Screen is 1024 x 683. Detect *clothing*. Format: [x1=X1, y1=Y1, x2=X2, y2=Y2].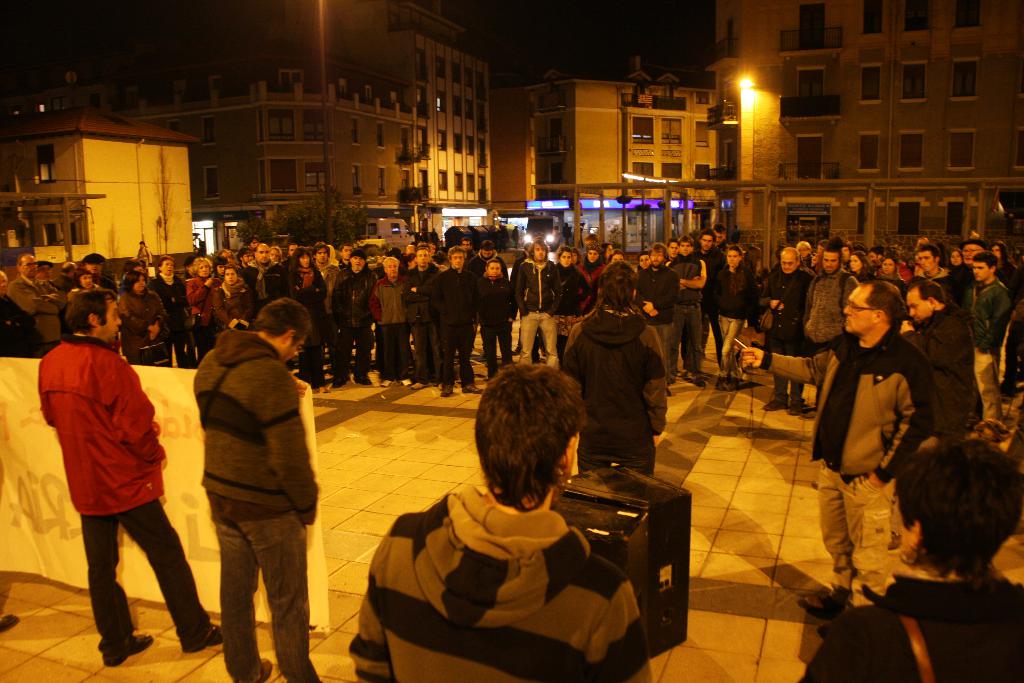
[x1=561, y1=312, x2=667, y2=478].
